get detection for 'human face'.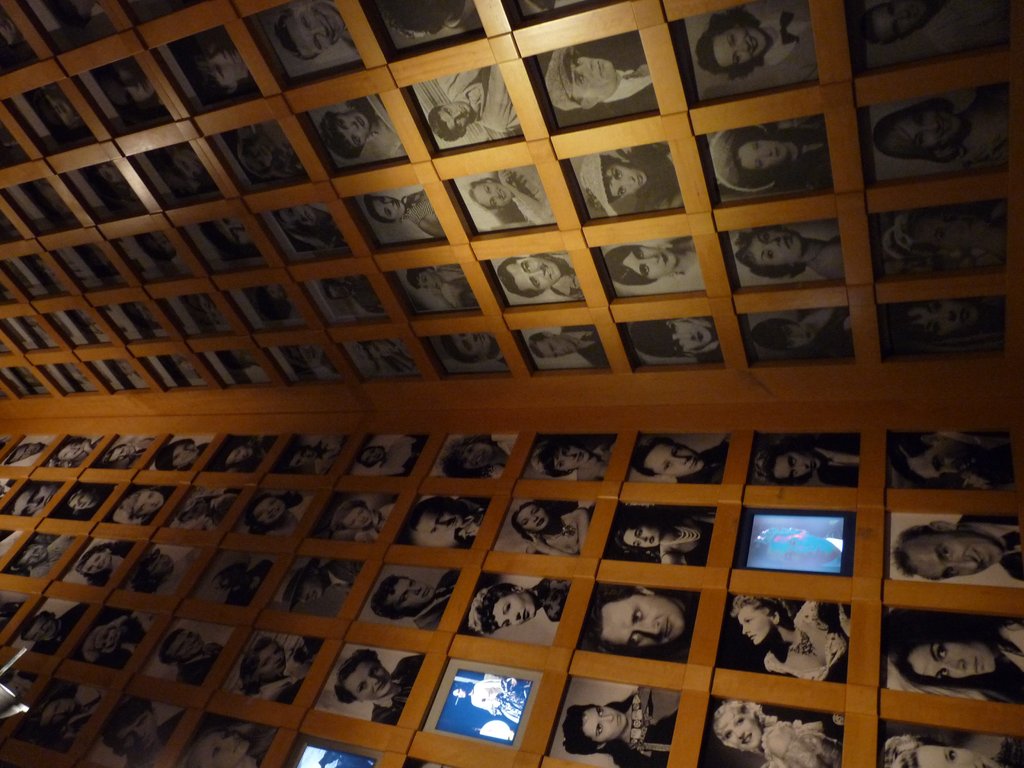
Detection: <box>627,533,659,547</box>.
